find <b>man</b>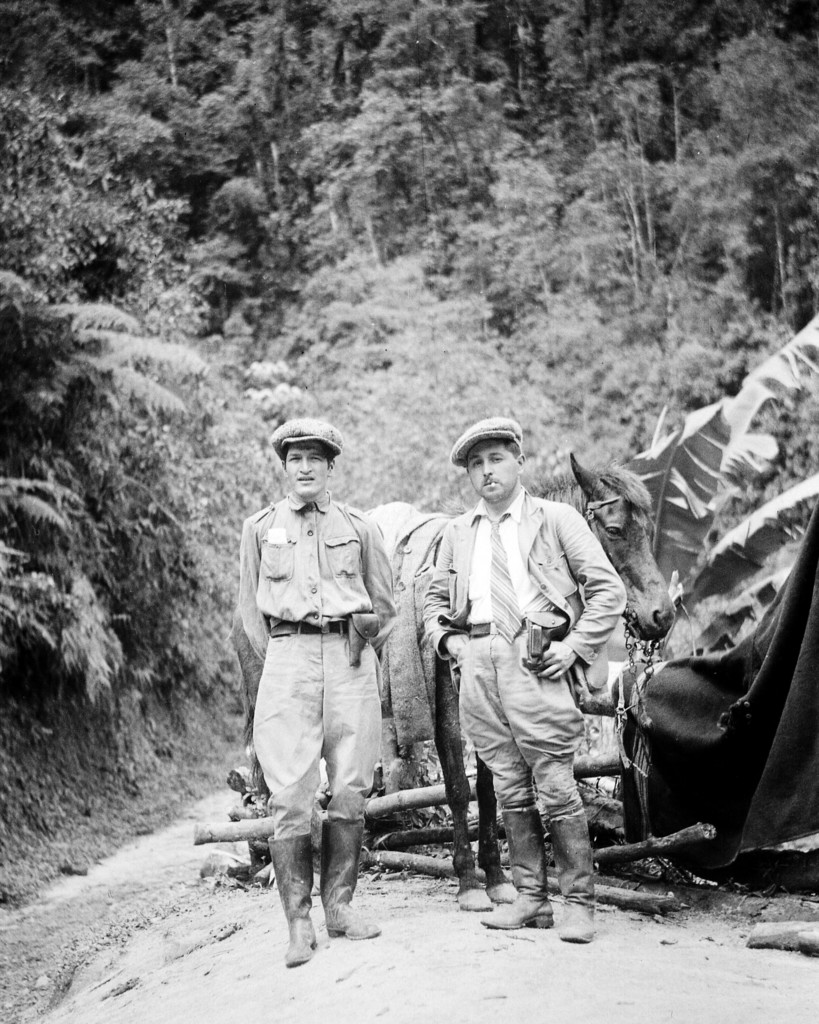
x1=419 y1=420 x2=633 y2=947
